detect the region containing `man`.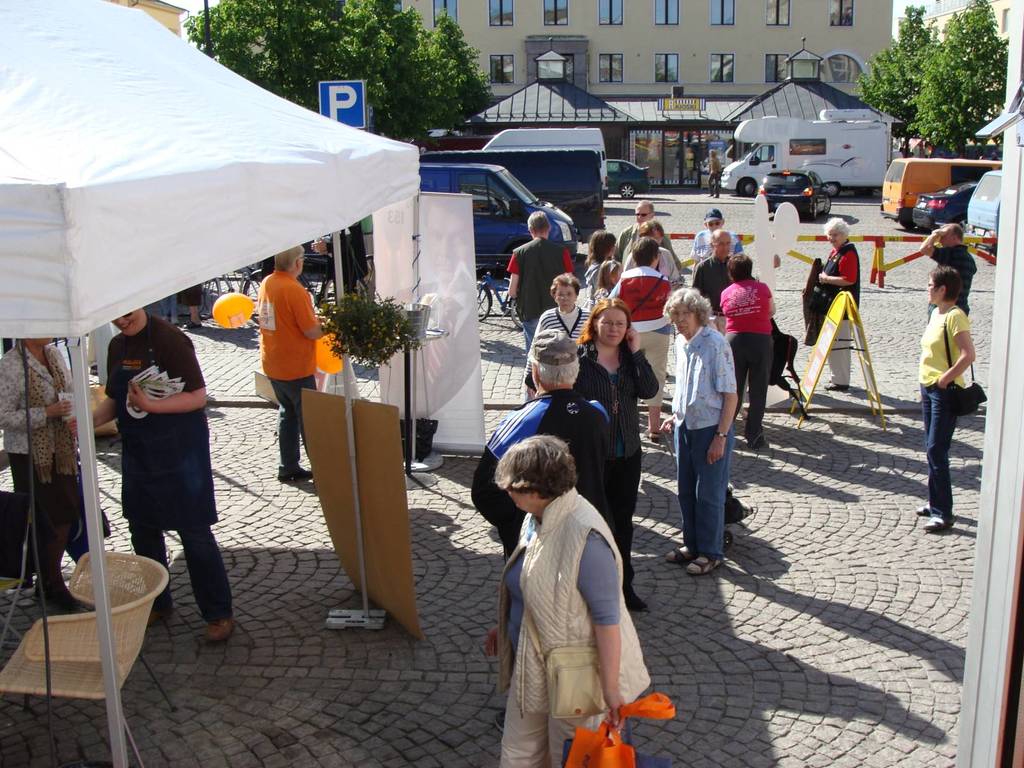
<box>604,238,675,445</box>.
